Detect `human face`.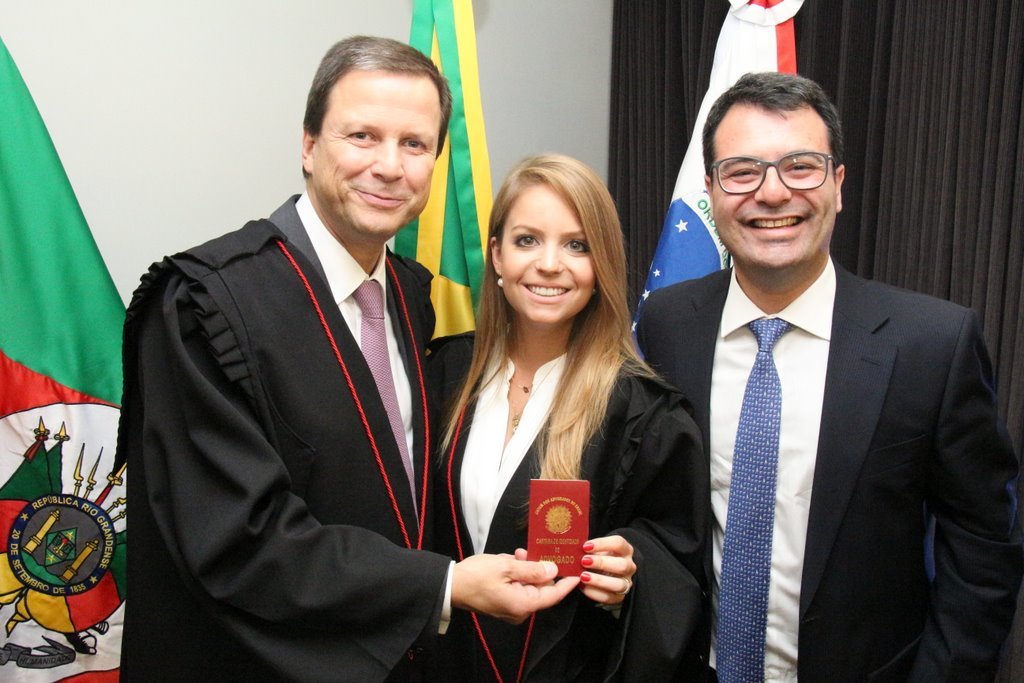
Detected at {"left": 711, "top": 101, "right": 839, "bottom": 268}.
